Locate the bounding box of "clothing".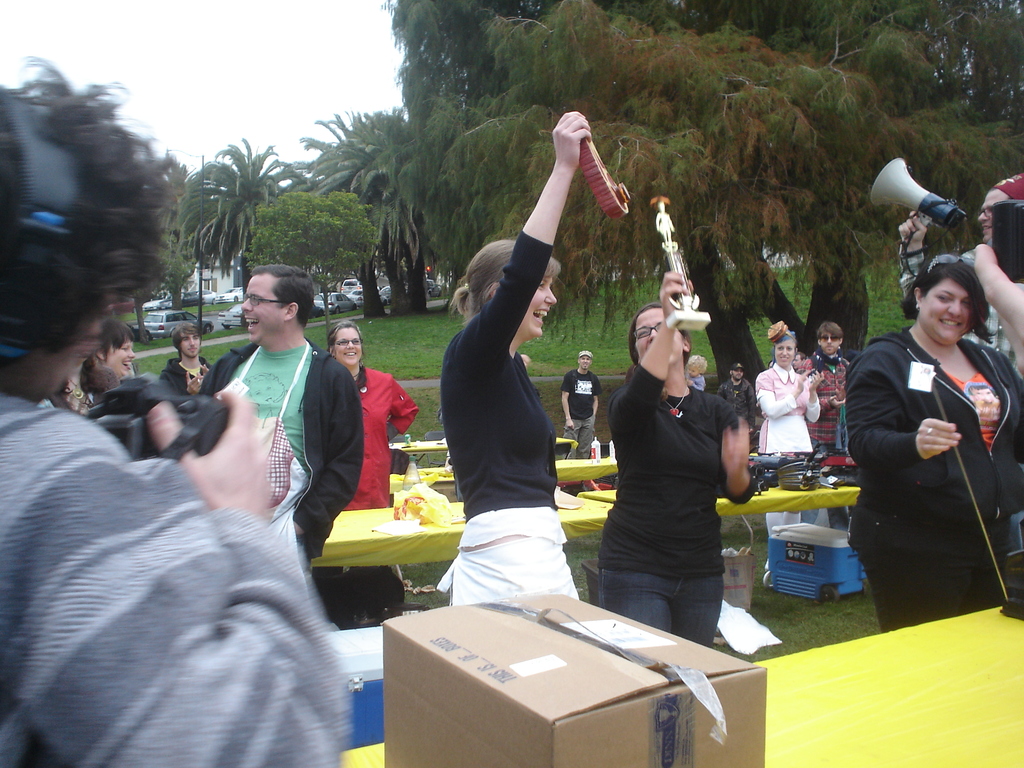
Bounding box: (x1=437, y1=233, x2=577, y2=605).
